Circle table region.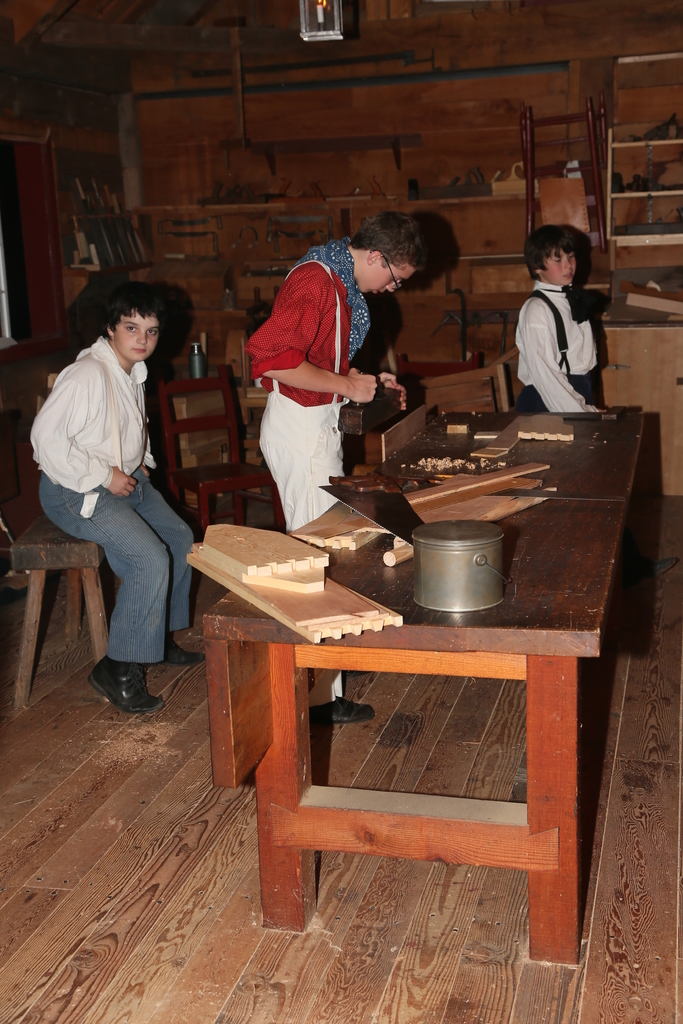
Region: rect(145, 438, 648, 909).
